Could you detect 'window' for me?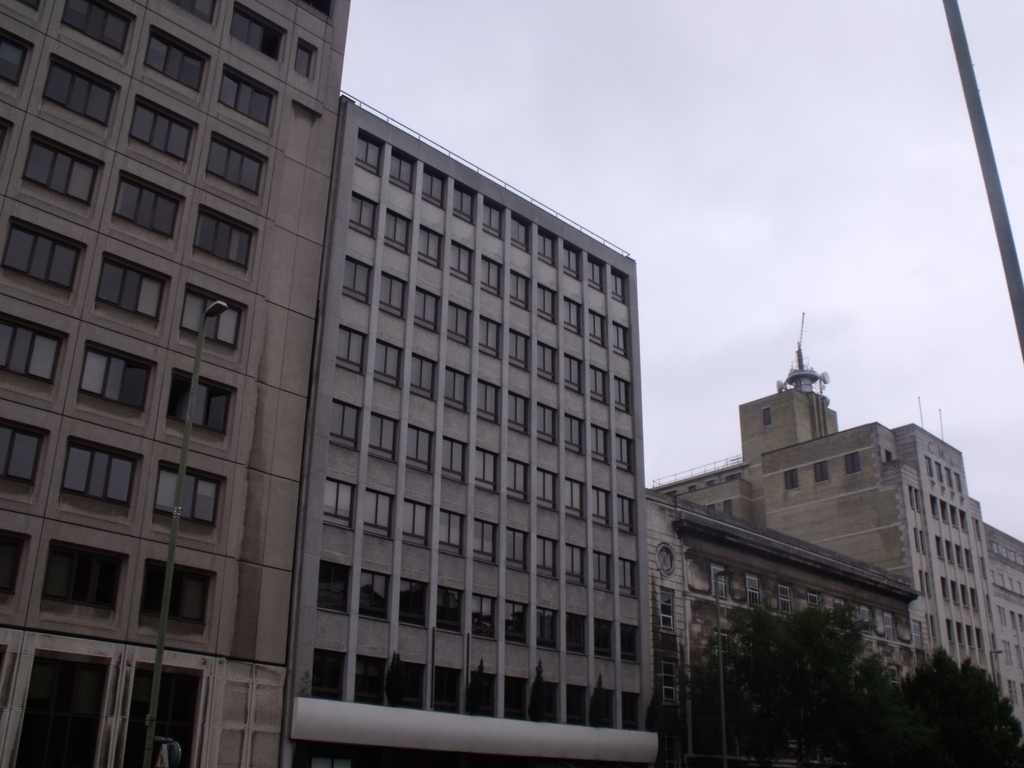
Detection result: 410:353:436:401.
